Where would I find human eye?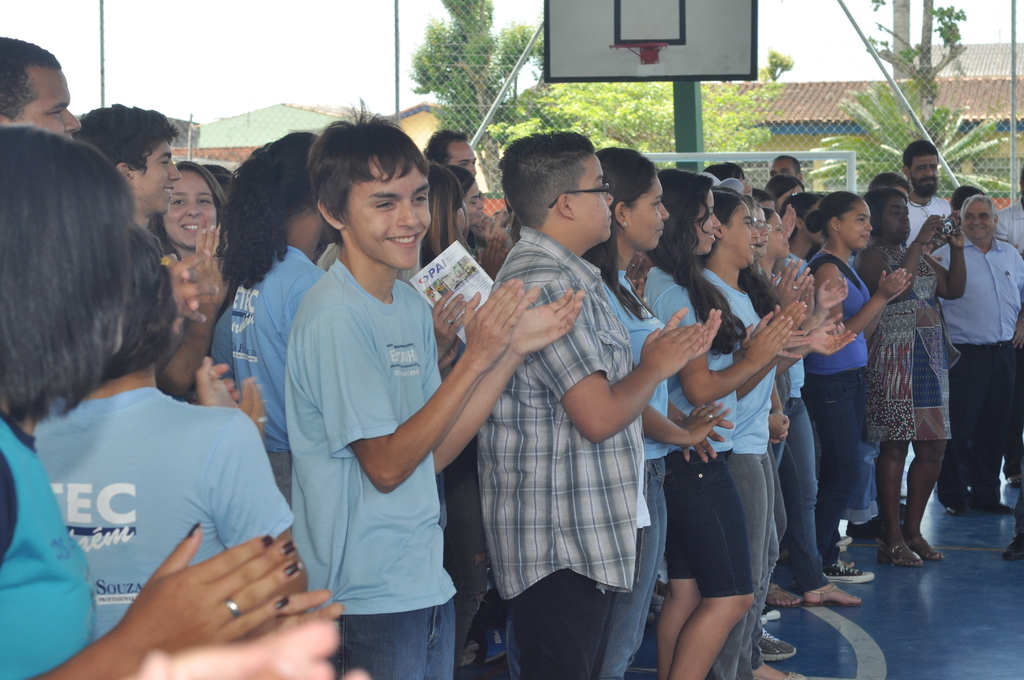
At 706 208 714 219.
